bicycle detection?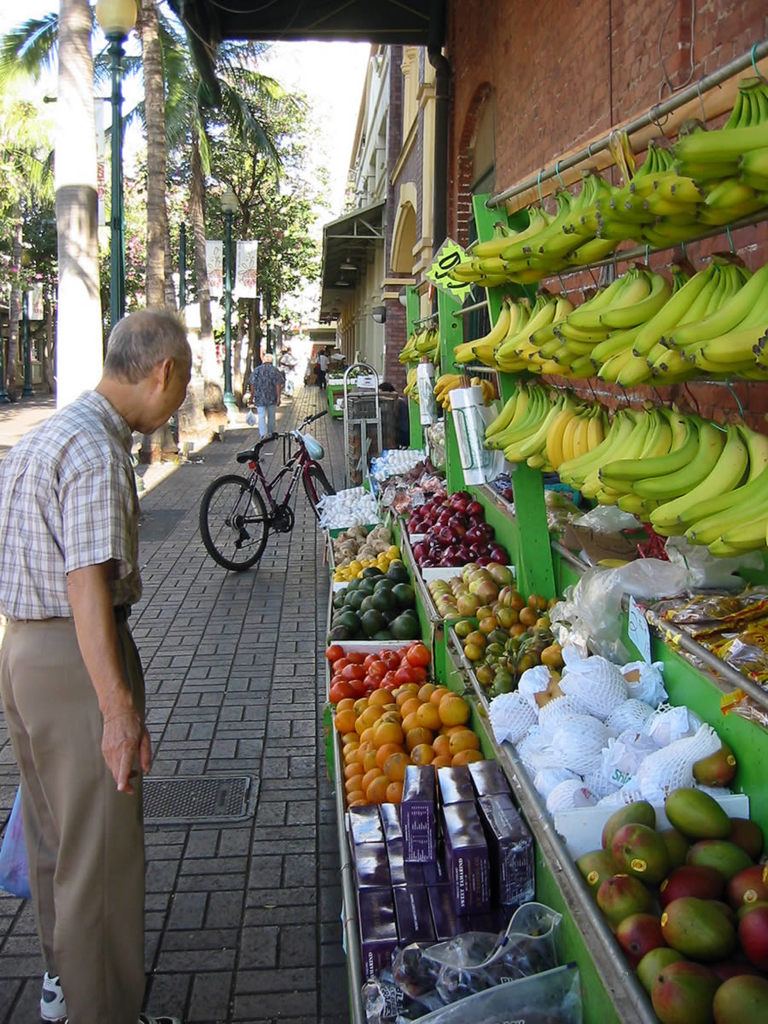
bbox=(193, 424, 329, 573)
